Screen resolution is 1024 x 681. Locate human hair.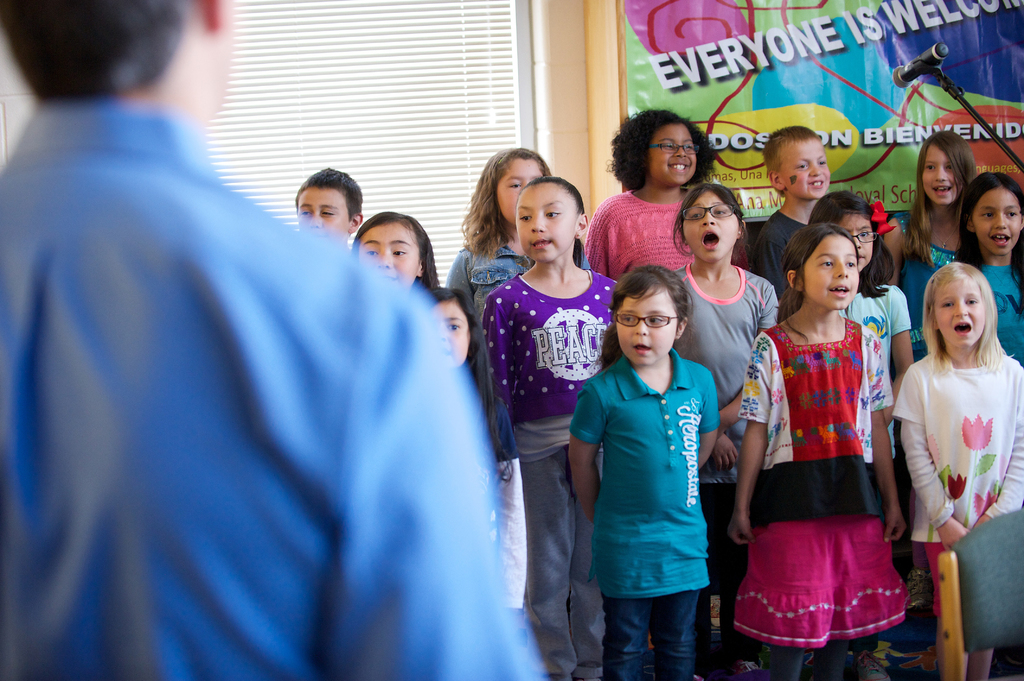
x1=805 y1=189 x2=897 y2=300.
